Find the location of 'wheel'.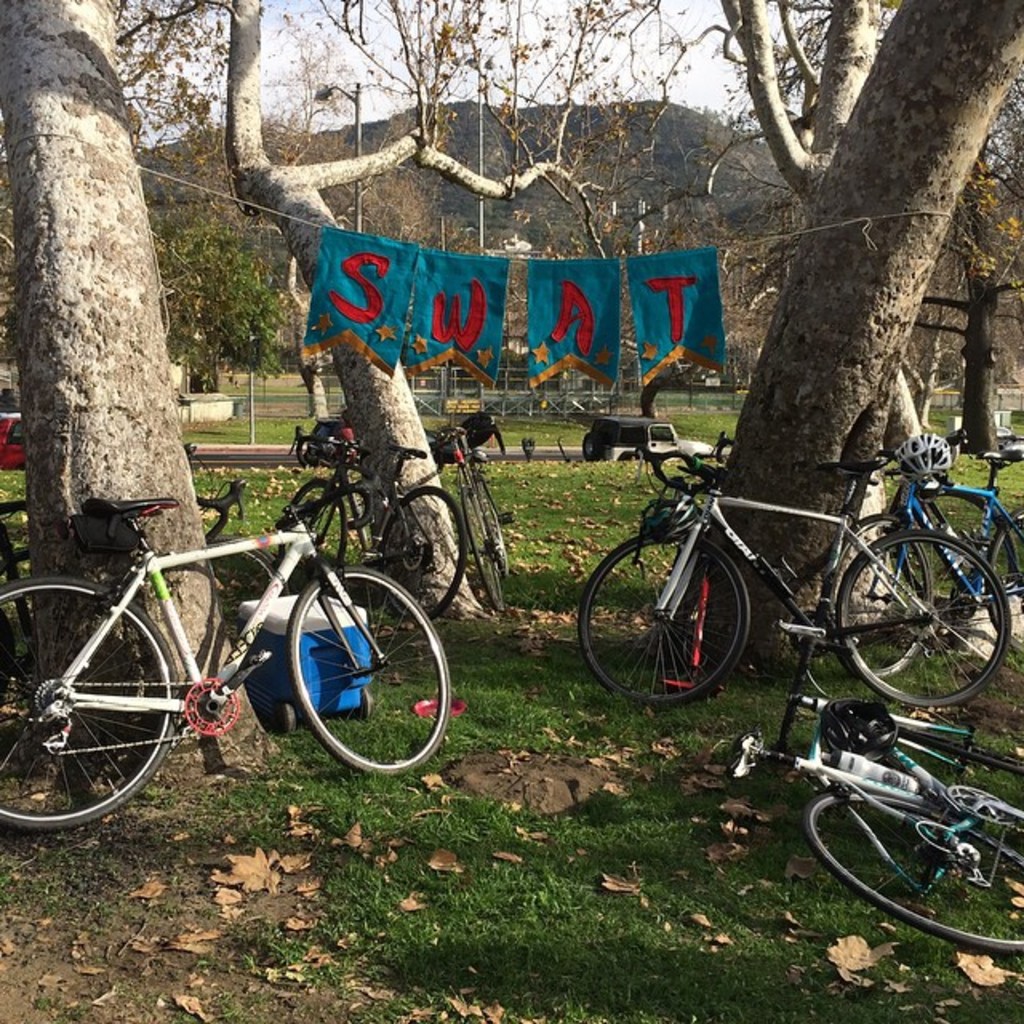
Location: <box>203,534,290,600</box>.
